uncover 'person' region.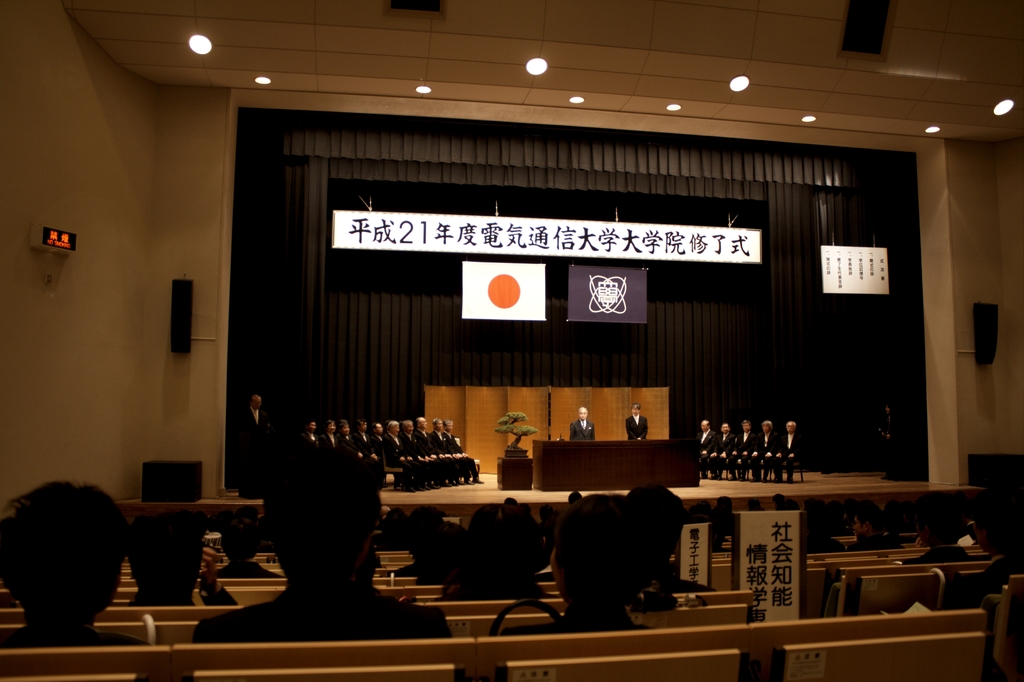
Uncovered: detection(572, 404, 603, 439).
